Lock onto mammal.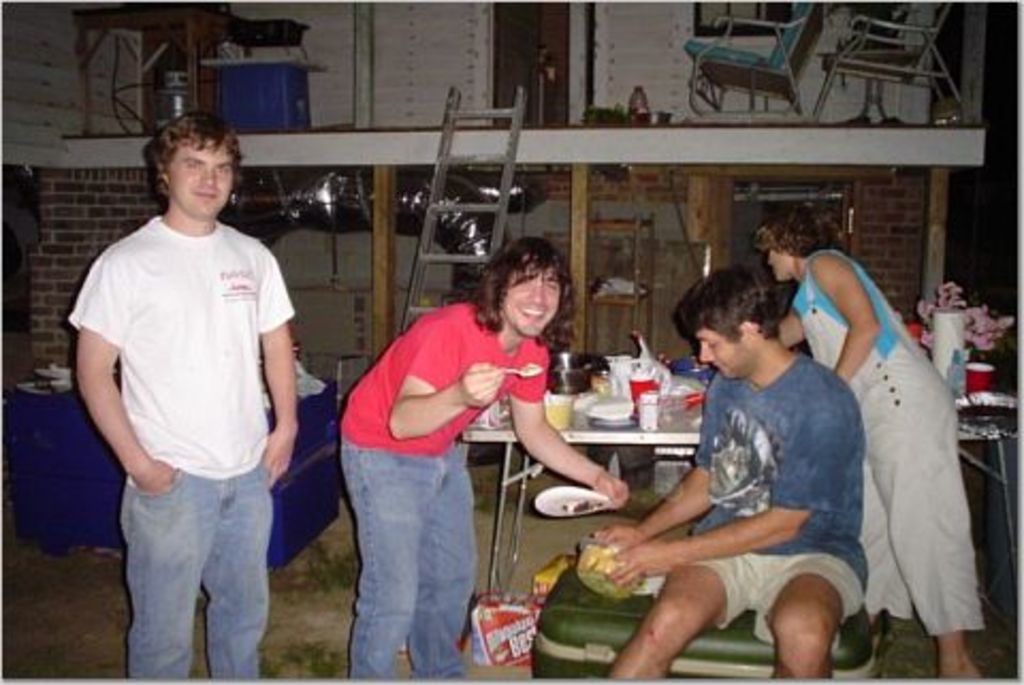
Locked: select_region(339, 241, 629, 681).
